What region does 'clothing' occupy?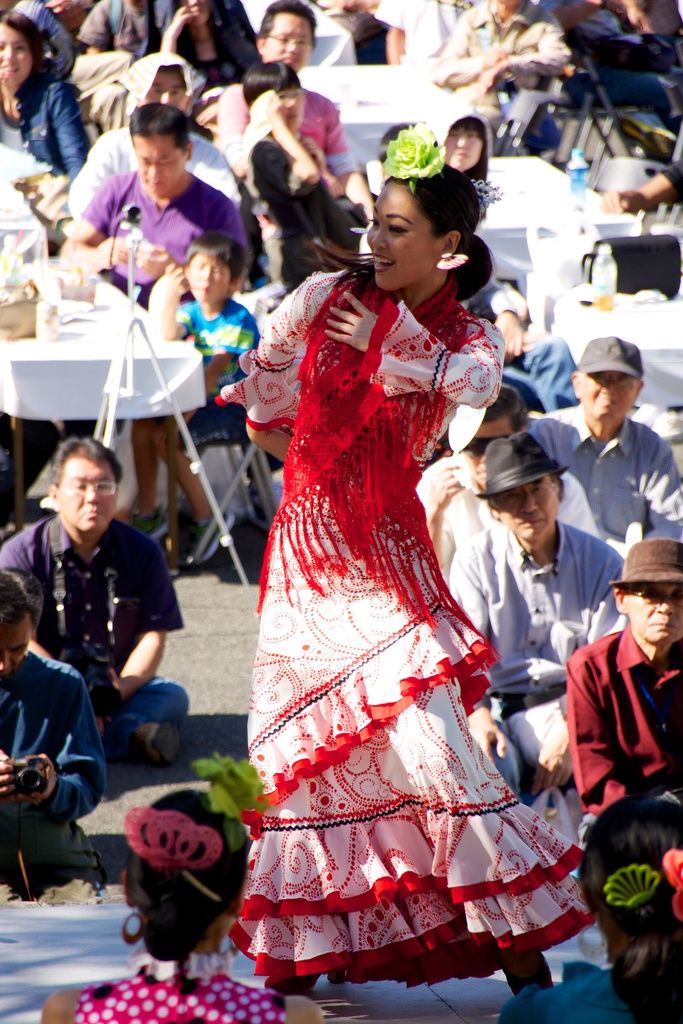
box(0, 648, 108, 837).
